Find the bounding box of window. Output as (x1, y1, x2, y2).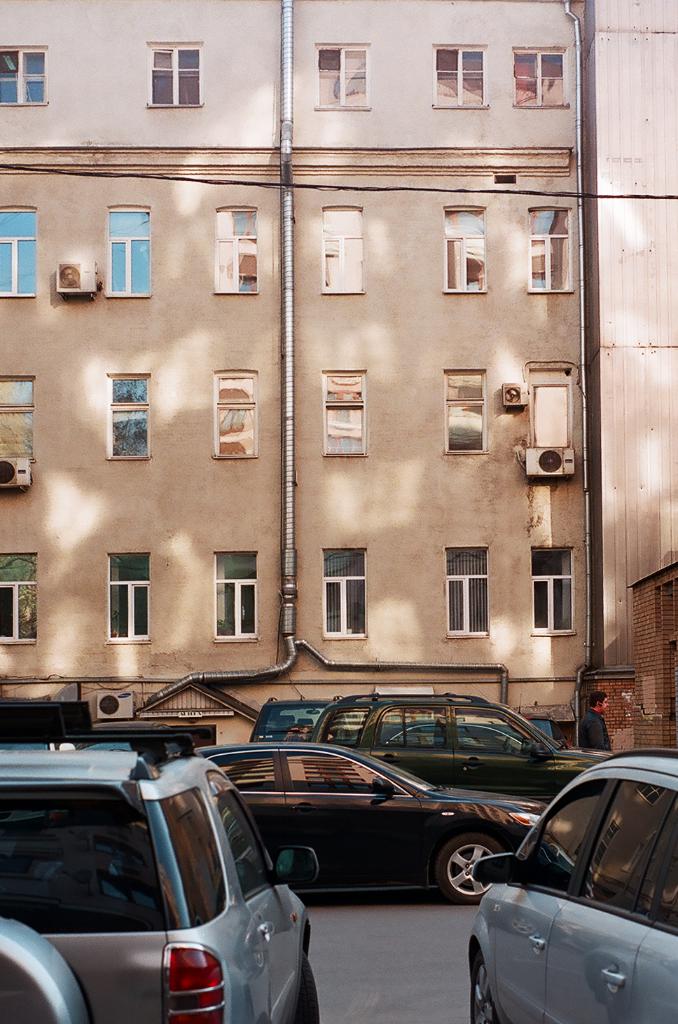
(214, 207, 257, 296).
